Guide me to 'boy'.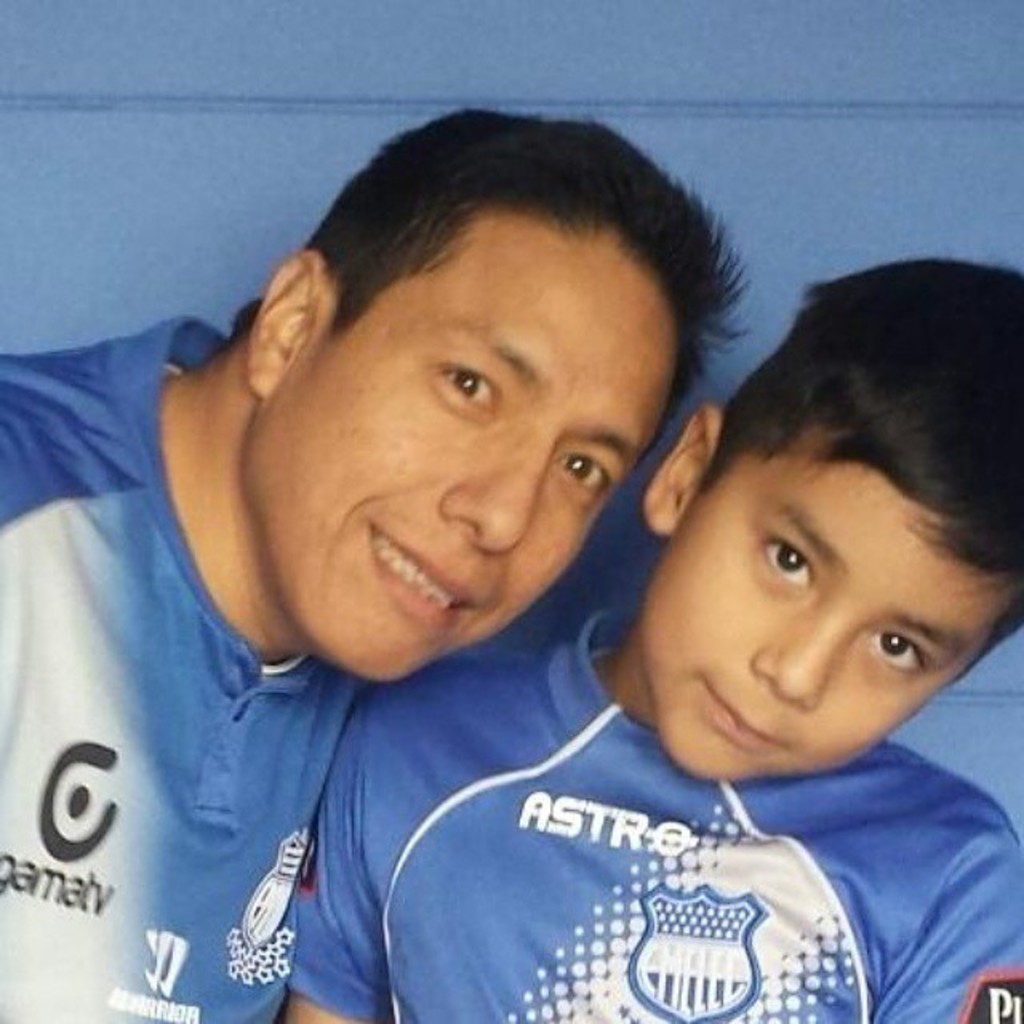
Guidance: 286/256/1022/1022.
